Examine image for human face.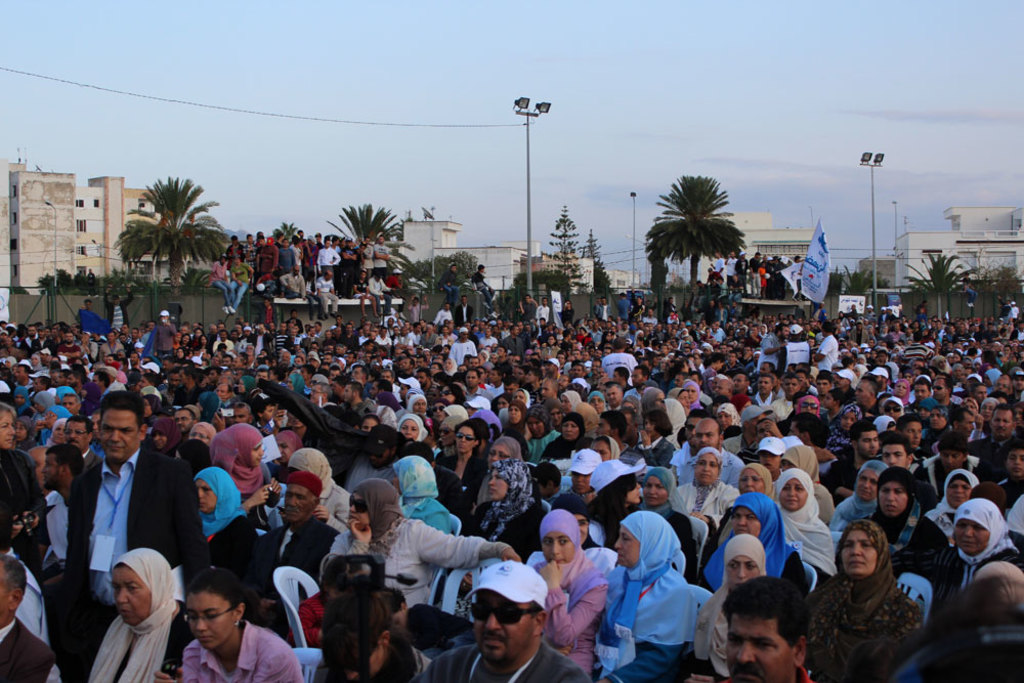
Examination result: crop(228, 402, 250, 424).
